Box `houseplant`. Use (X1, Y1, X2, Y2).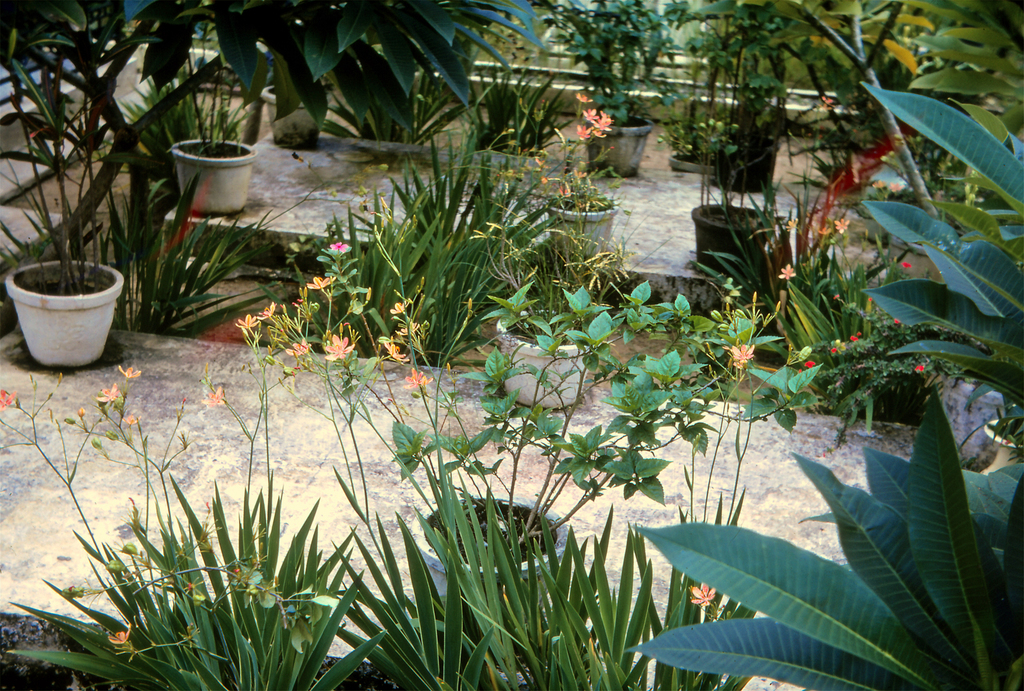
(483, 248, 604, 409).
